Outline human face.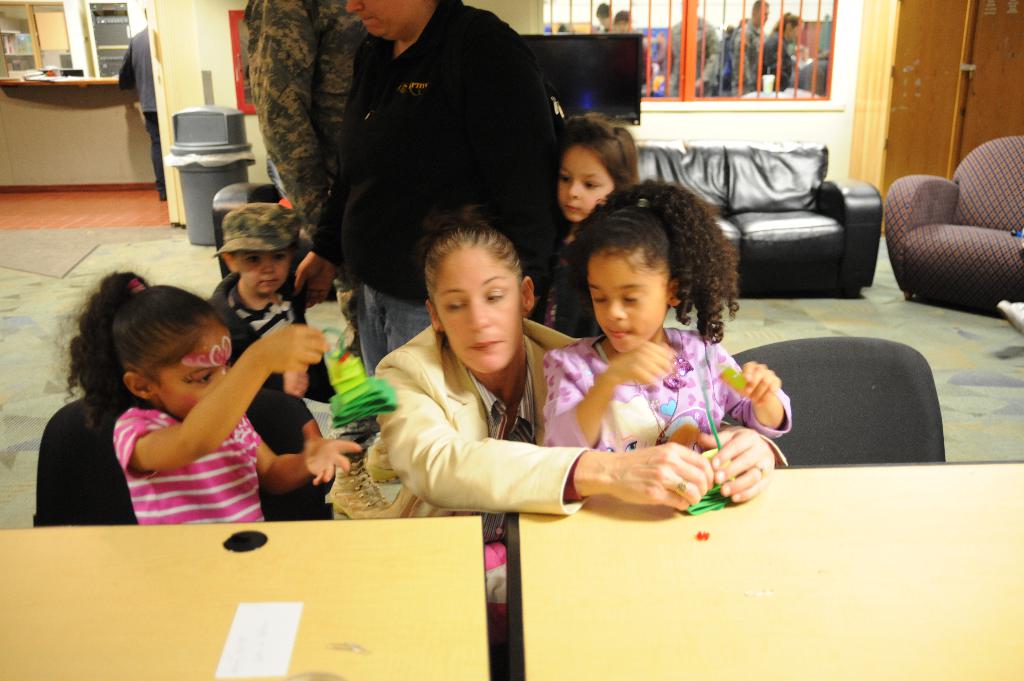
Outline: region(346, 0, 425, 44).
